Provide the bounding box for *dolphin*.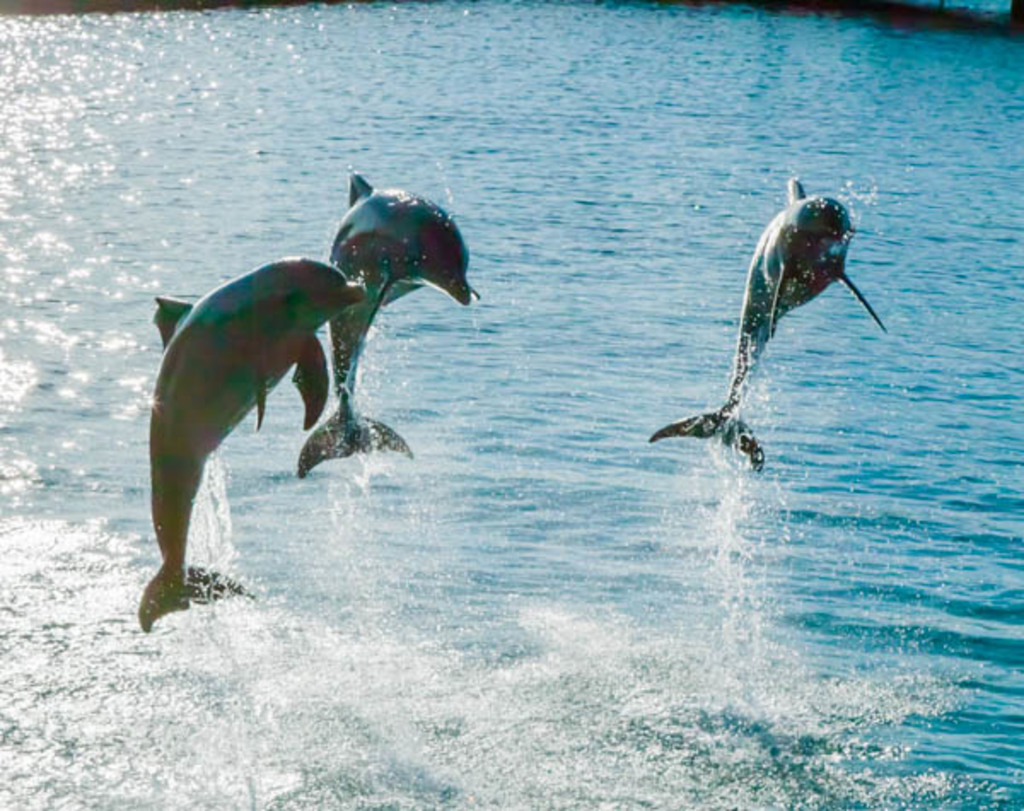
x1=288 y1=166 x2=481 y2=480.
